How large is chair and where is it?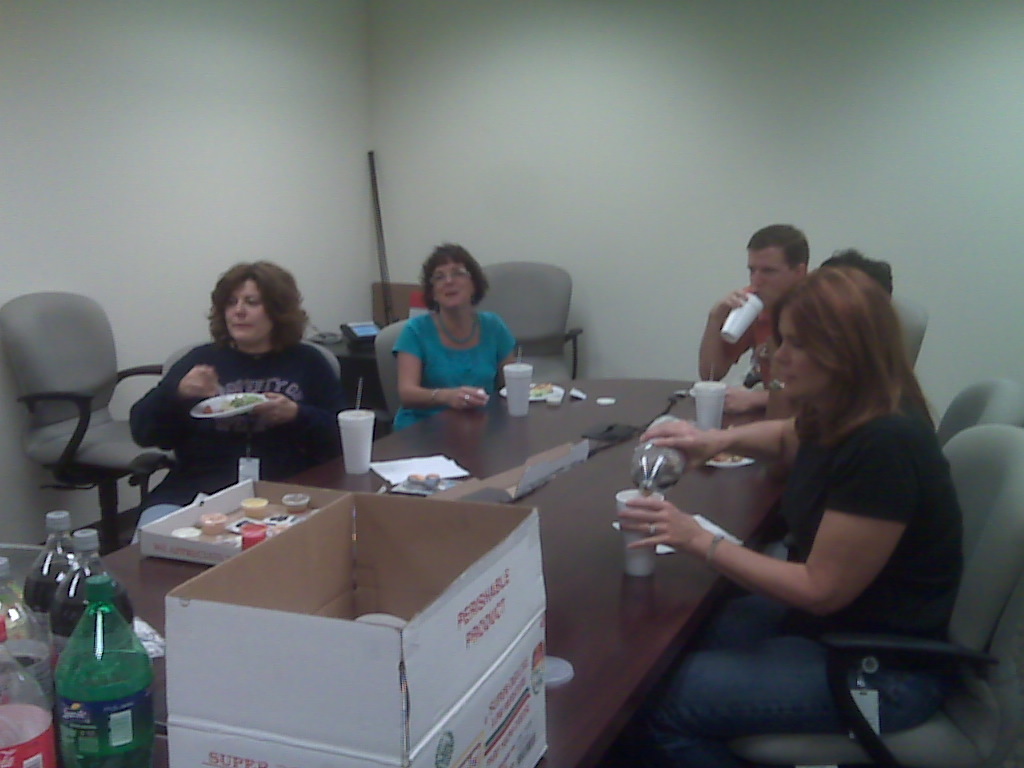
Bounding box: 932:373:1022:443.
